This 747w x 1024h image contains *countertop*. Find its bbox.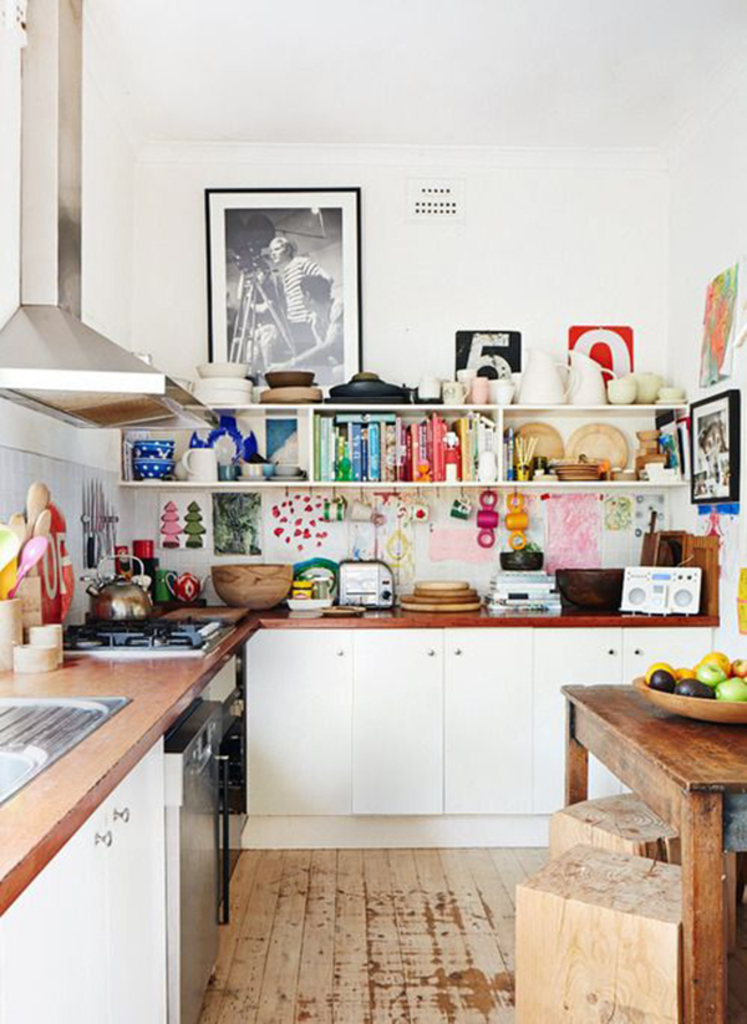
<region>0, 601, 720, 918</region>.
